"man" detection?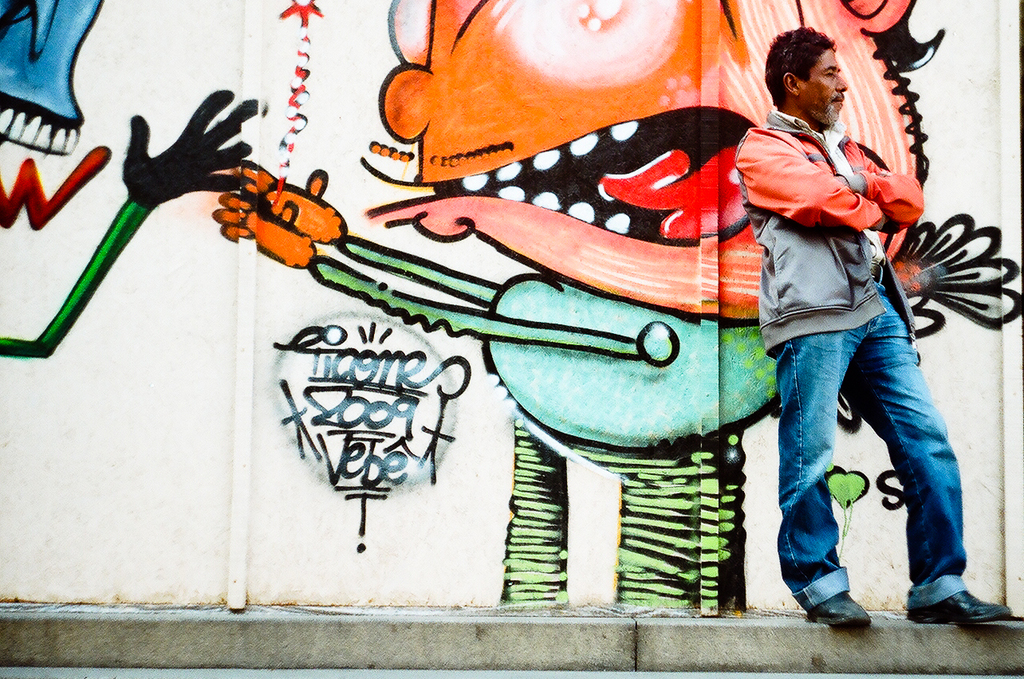
detection(739, 34, 1010, 633)
